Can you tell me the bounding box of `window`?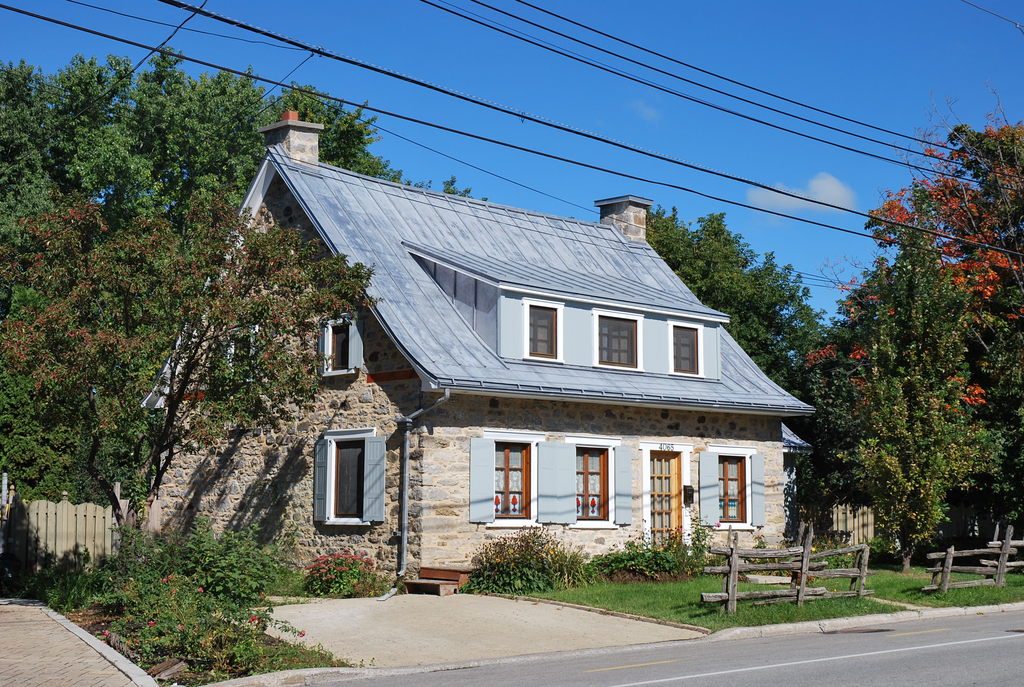
x1=481 y1=432 x2=535 y2=526.
